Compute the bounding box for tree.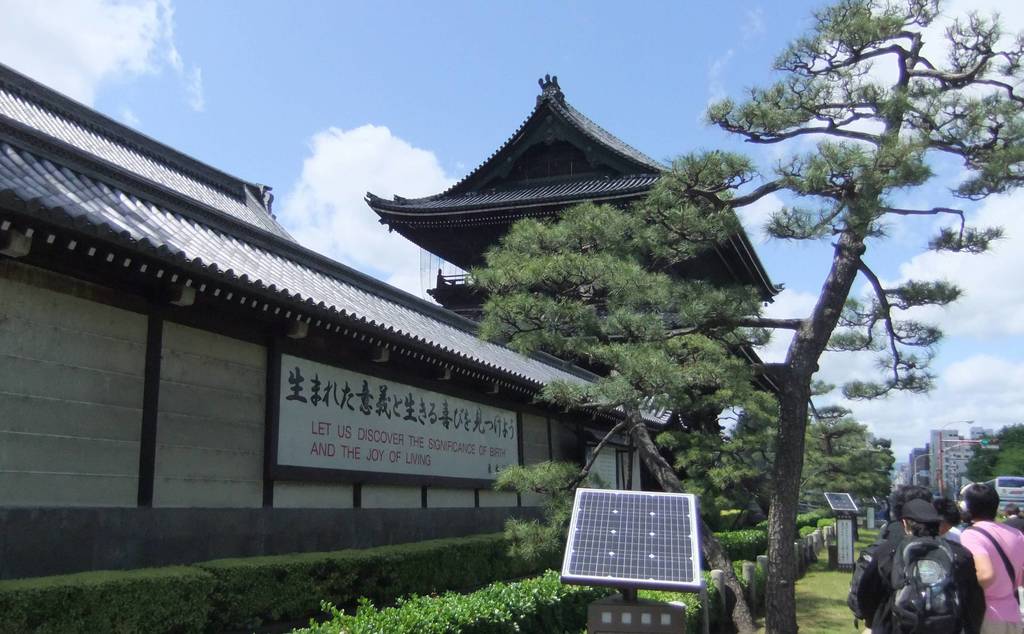
bbox(199, 24, 969, 601).
